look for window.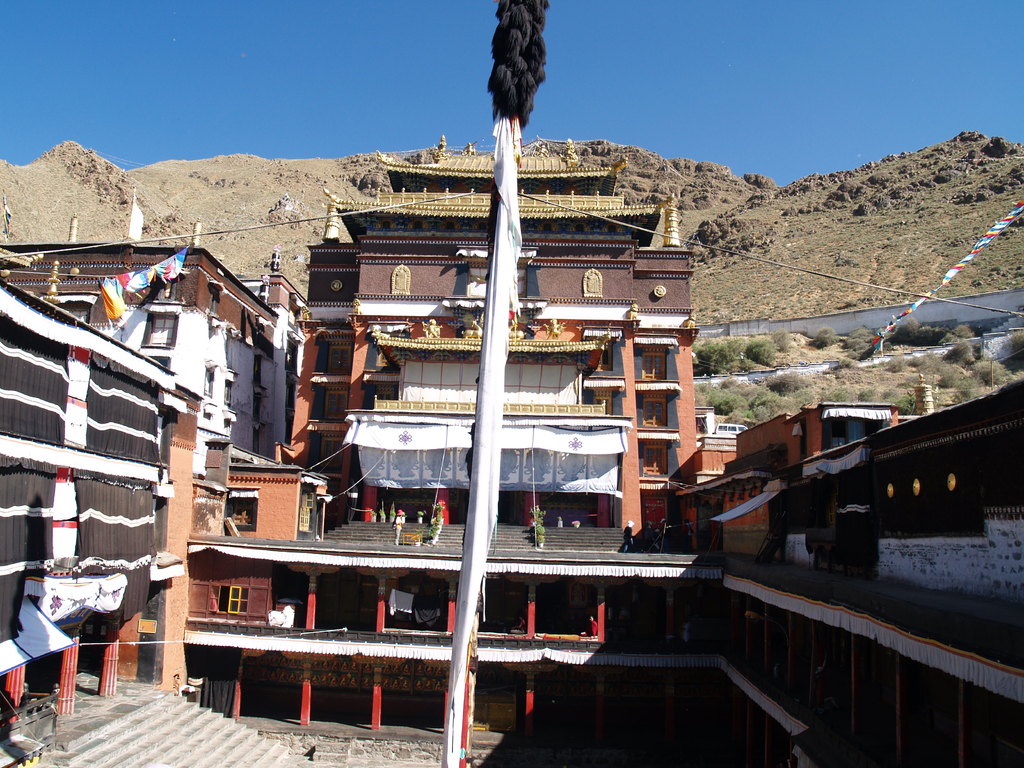
Found: region(211, 582, 241, 612).
